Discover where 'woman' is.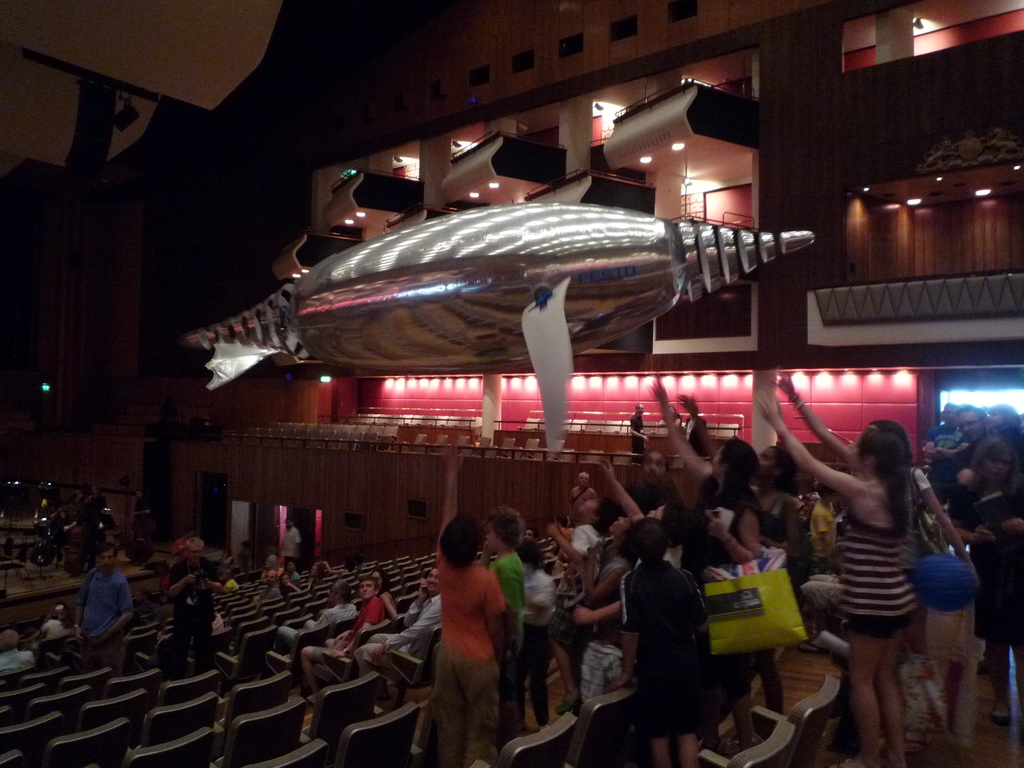
Discovered at <box>543,516,635,714</box>.
